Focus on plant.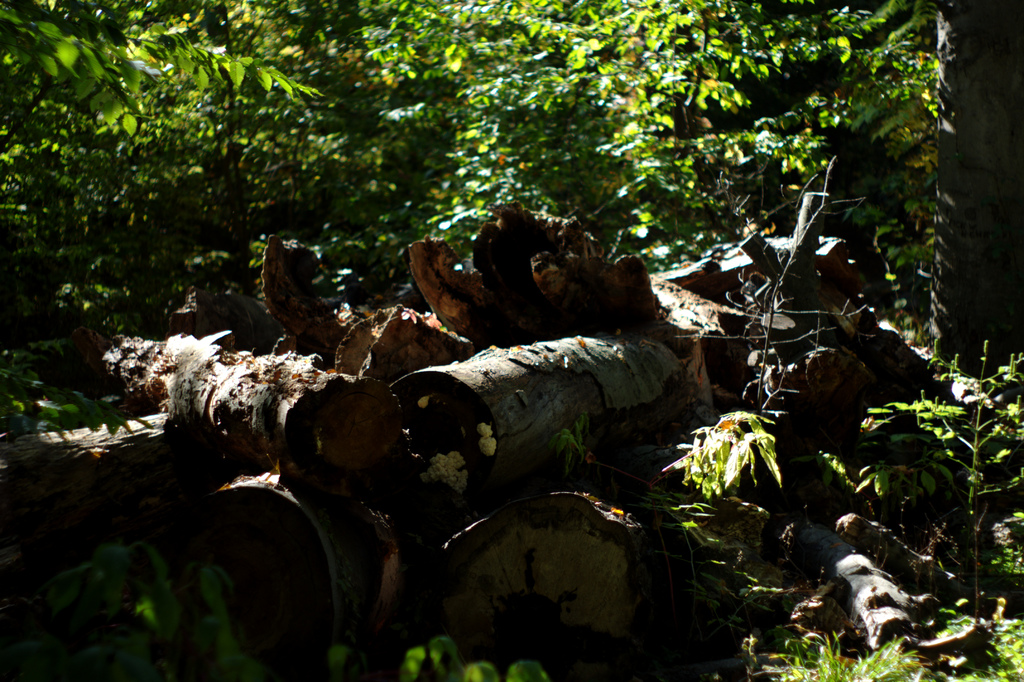
Focused at bbox(0, 296, 133, 438).
